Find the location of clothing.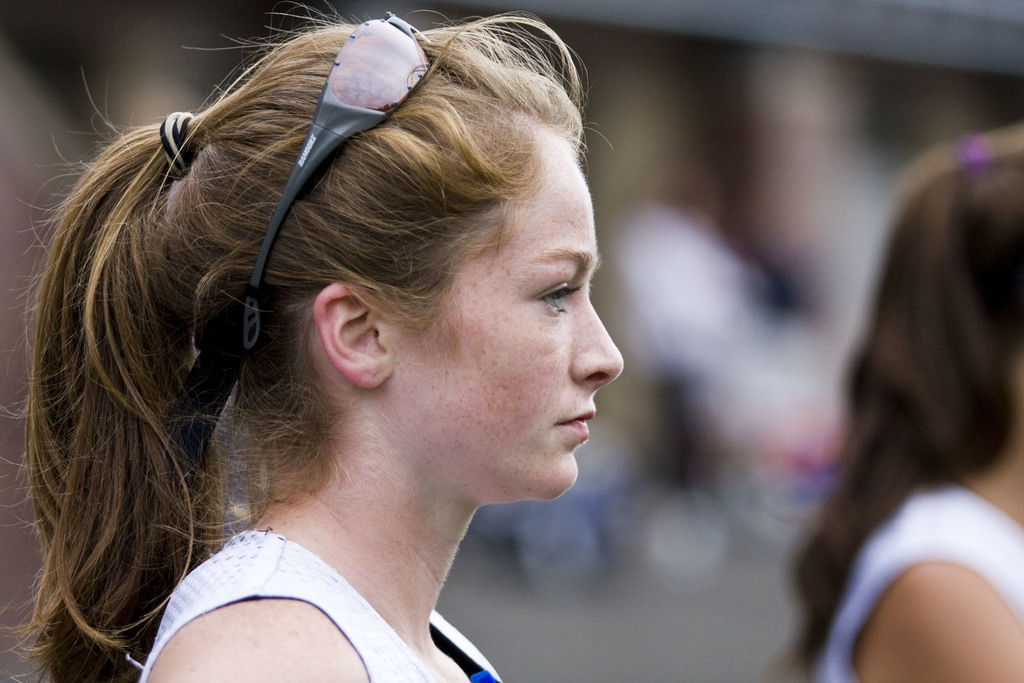
Location: detection(140, 525, 538, 682).
